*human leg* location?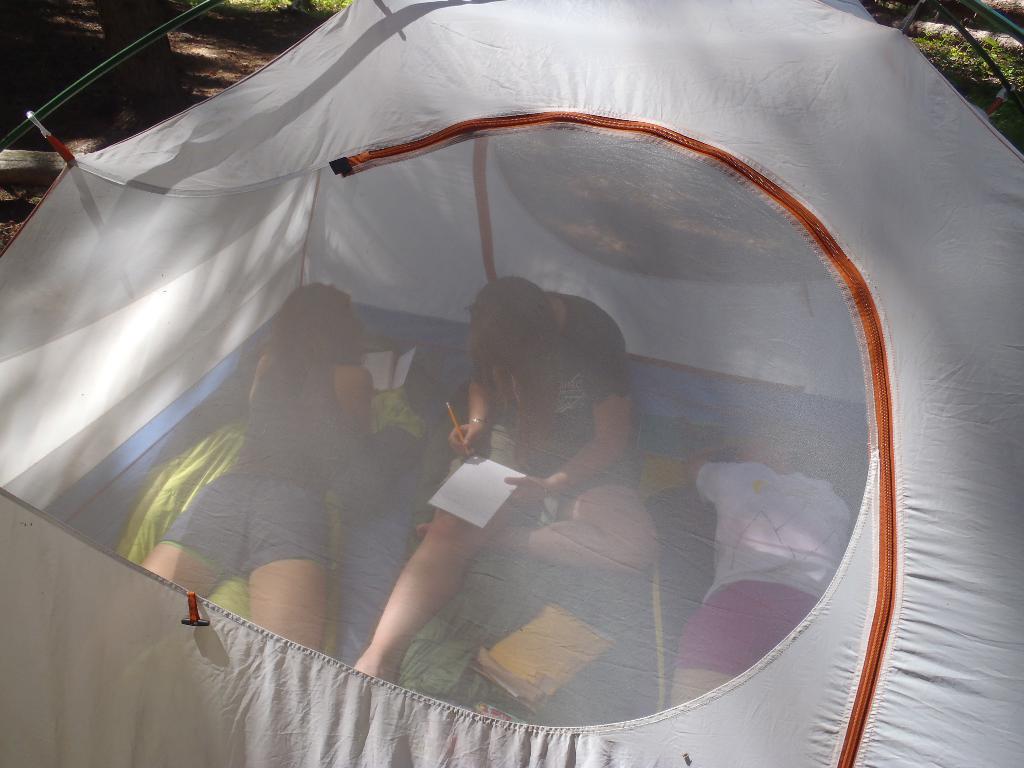
<region>82, 472, 241, 680</region>
